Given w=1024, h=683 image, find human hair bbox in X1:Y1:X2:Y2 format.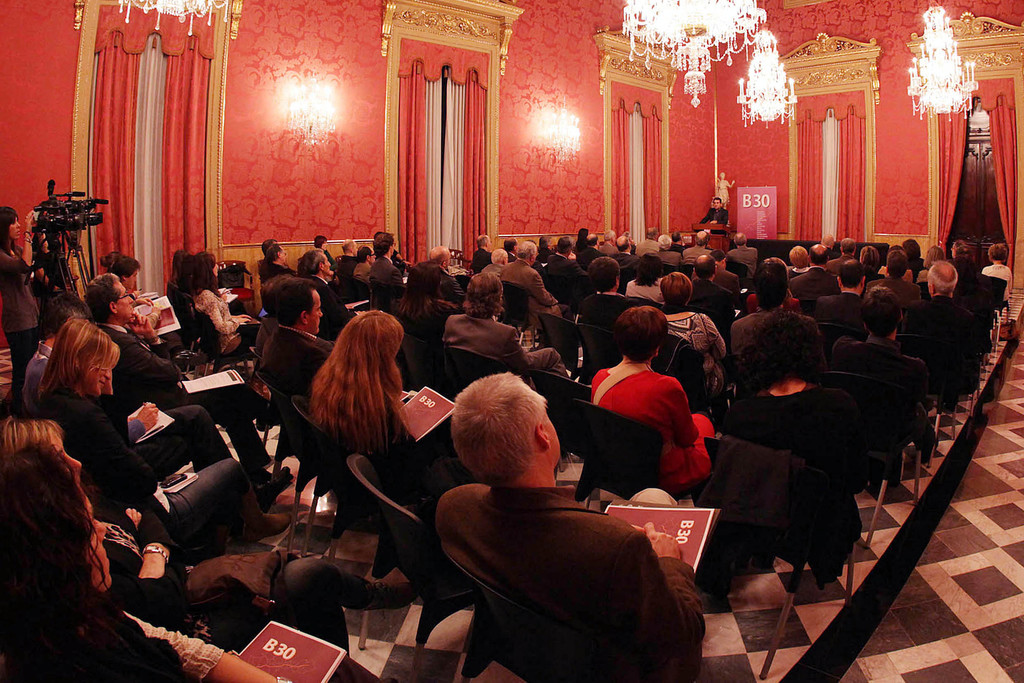
636:252:661:284.
